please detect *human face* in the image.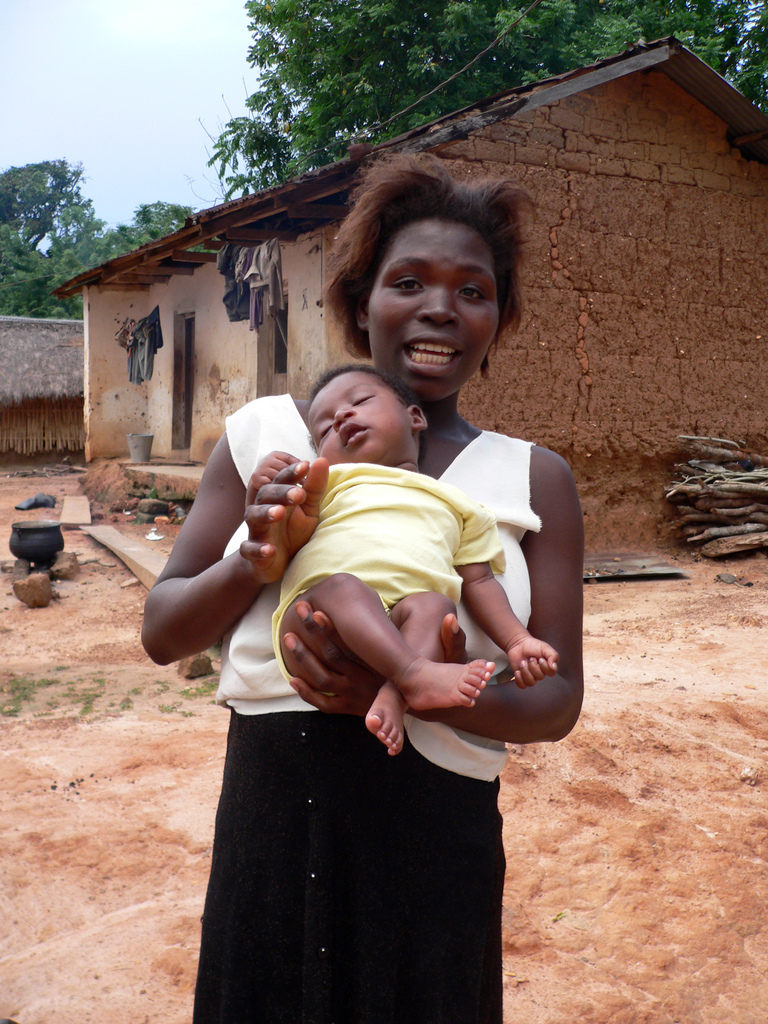
<bbox>368, 220, 499, 404</bbox>.
